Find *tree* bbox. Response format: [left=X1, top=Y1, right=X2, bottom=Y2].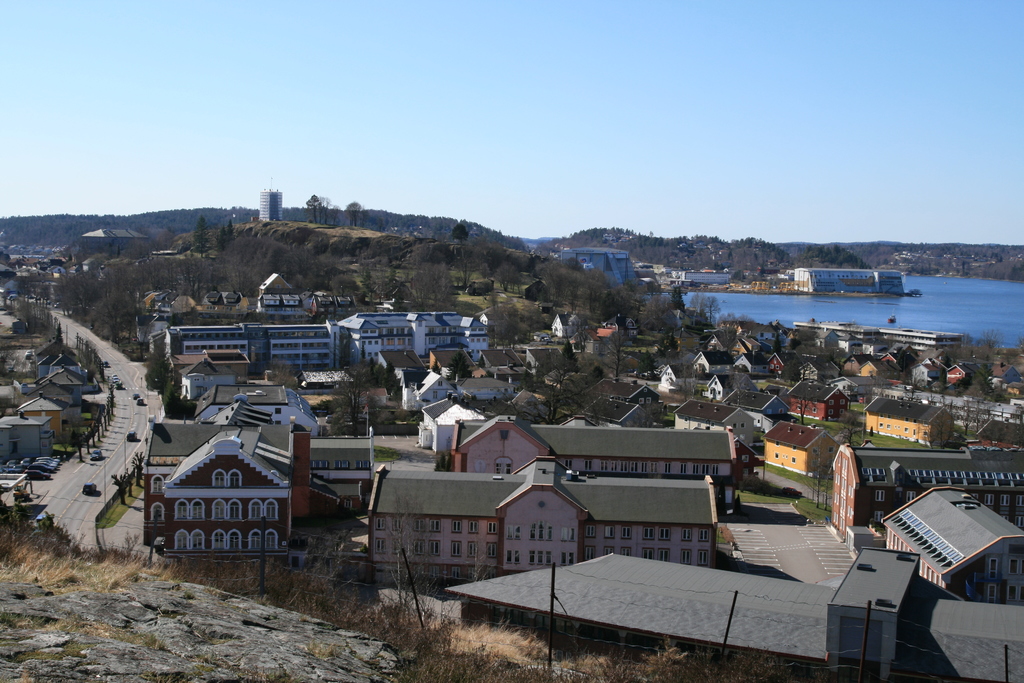
[left=13, top=294, right=61, bottom=334].
